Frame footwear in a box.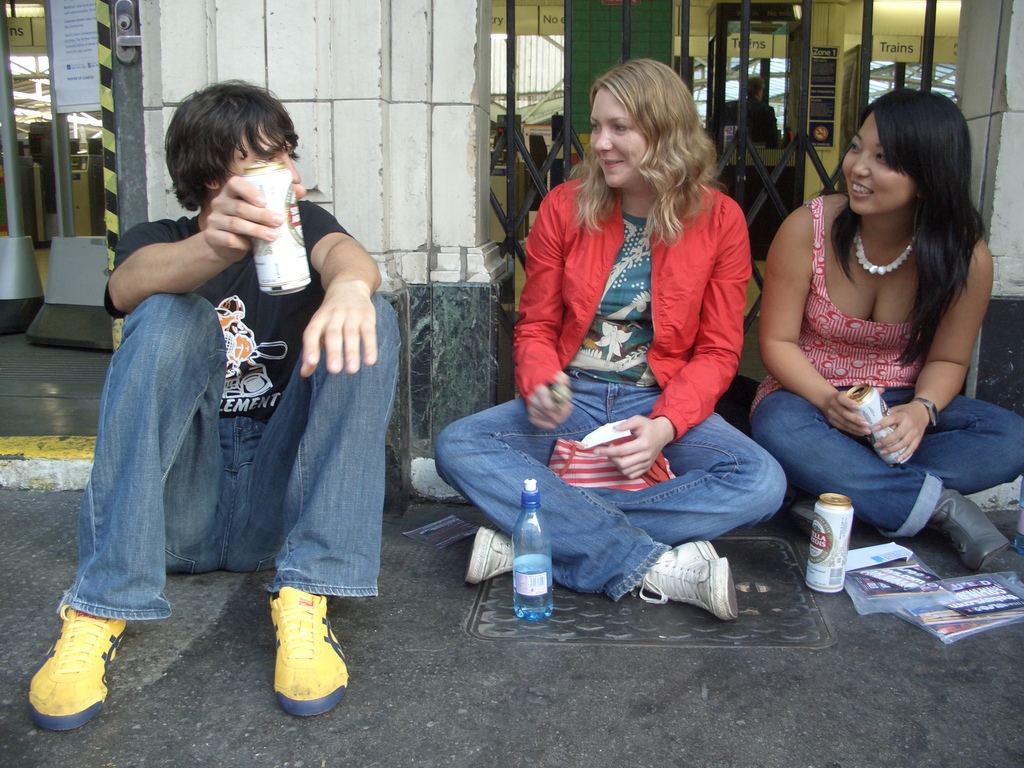
(x1=635, y1=539, x2=742, y2=621).
